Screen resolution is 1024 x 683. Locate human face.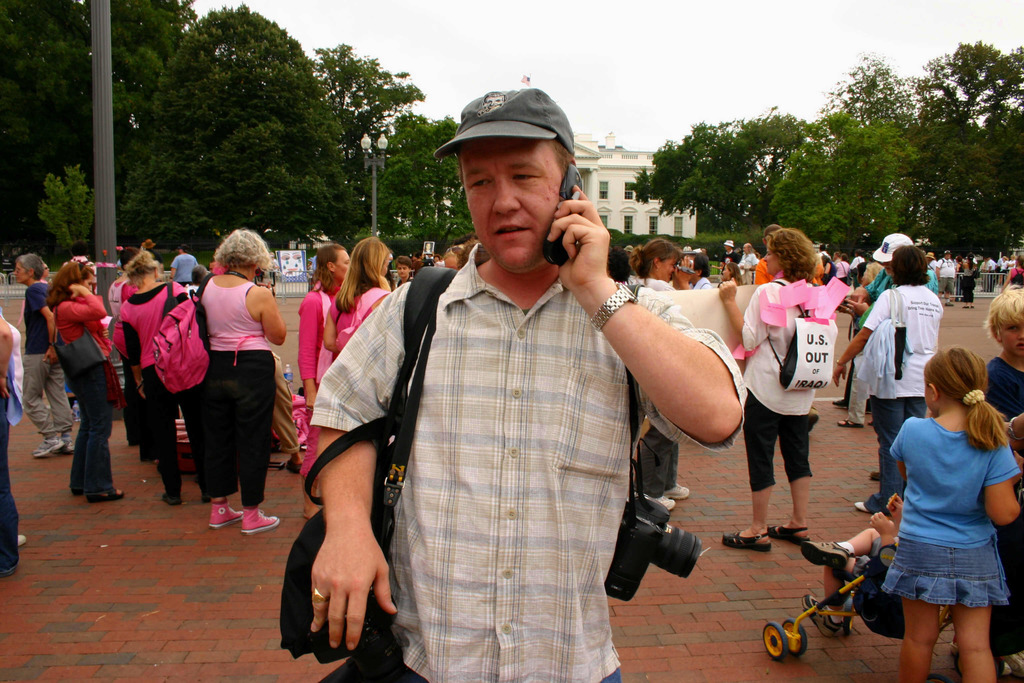
box(999, 317, 1023, 359).
